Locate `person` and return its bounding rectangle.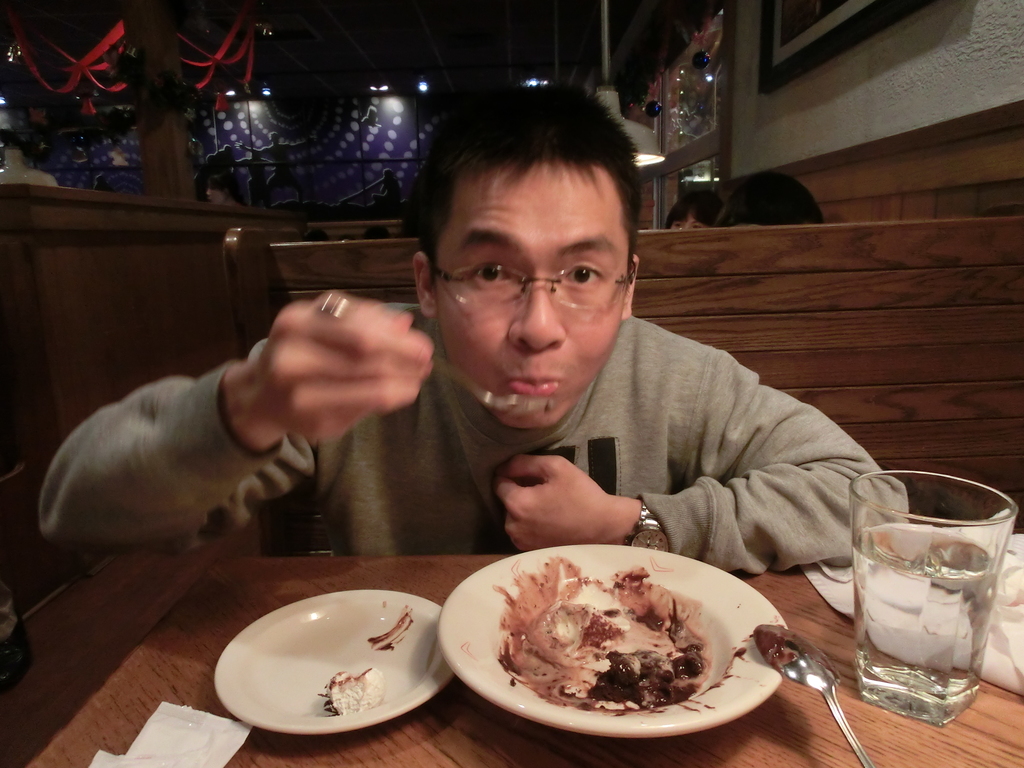
l=368, t=166, r=404, b=209.
